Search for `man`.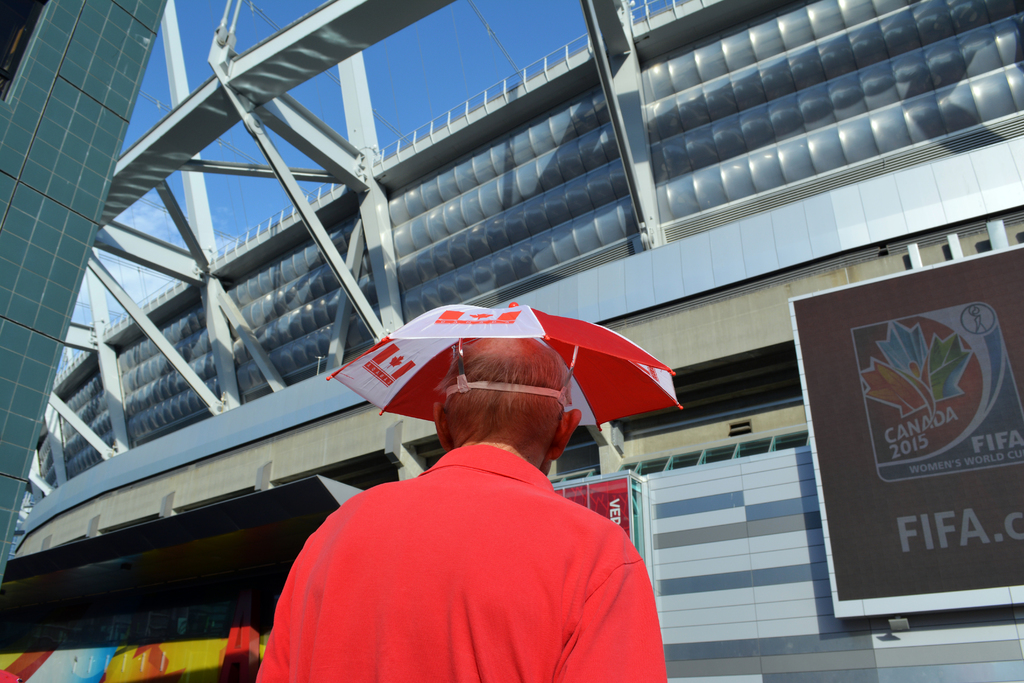
Found at box(216, 345, 692, 680).
